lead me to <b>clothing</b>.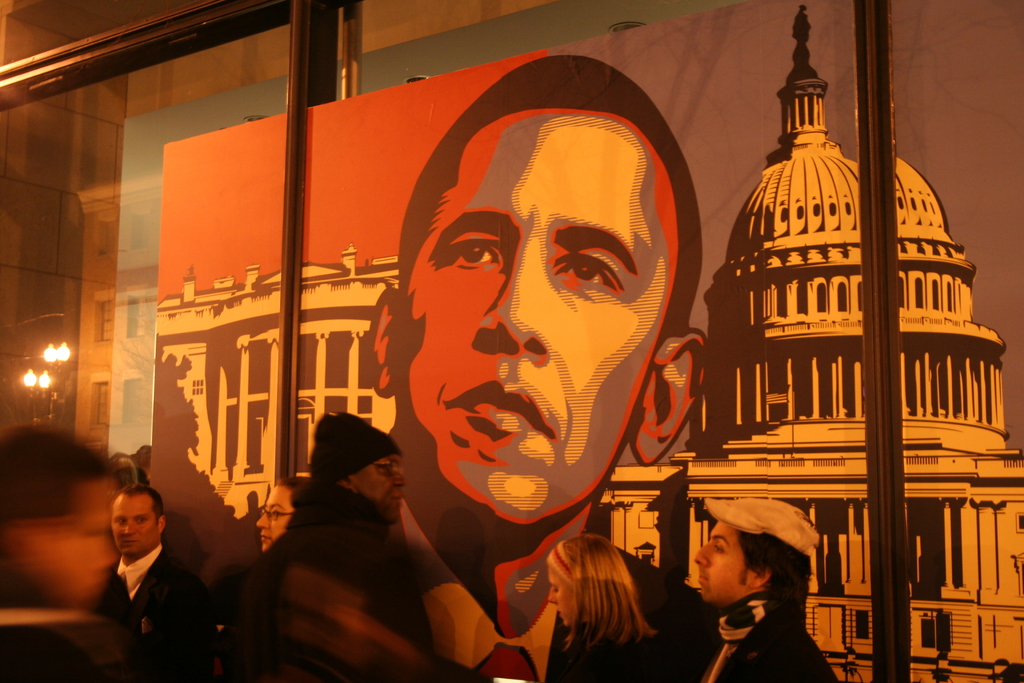
Lead to rect(704, 502, 814, 545).
